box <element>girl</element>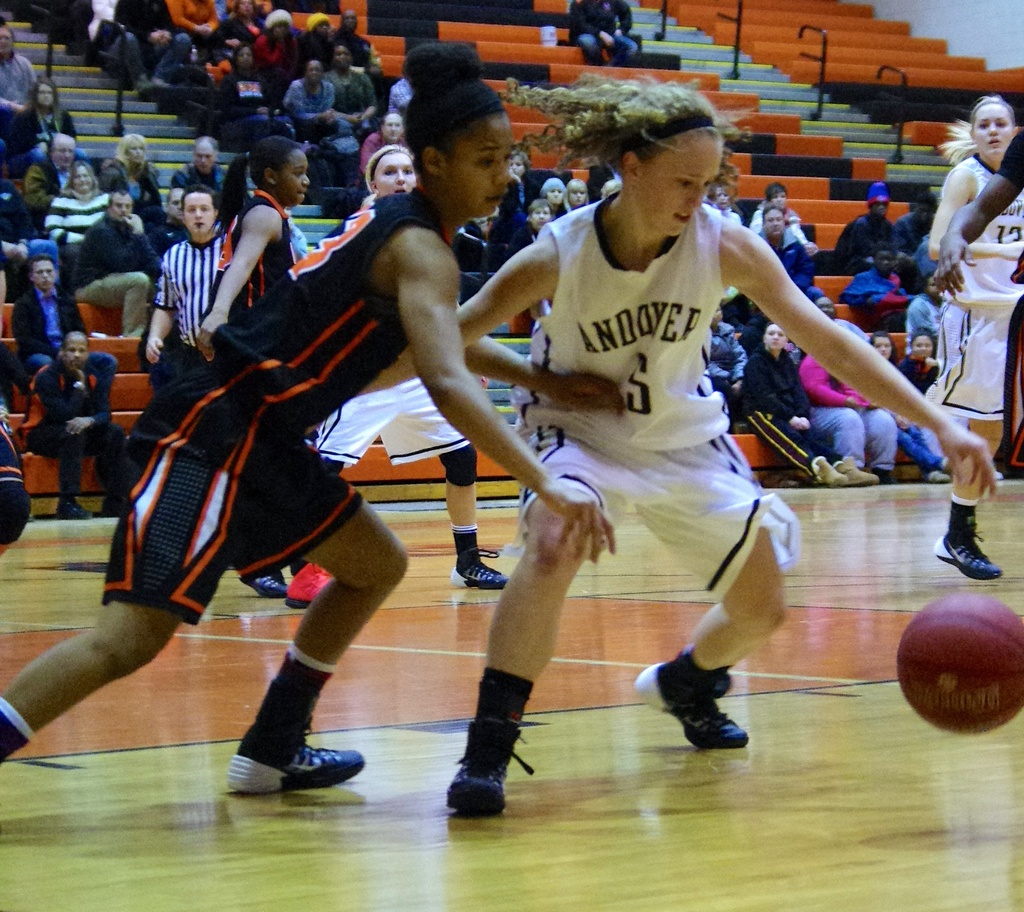
(x1=868, y1=332, x2=953, y2=476)
